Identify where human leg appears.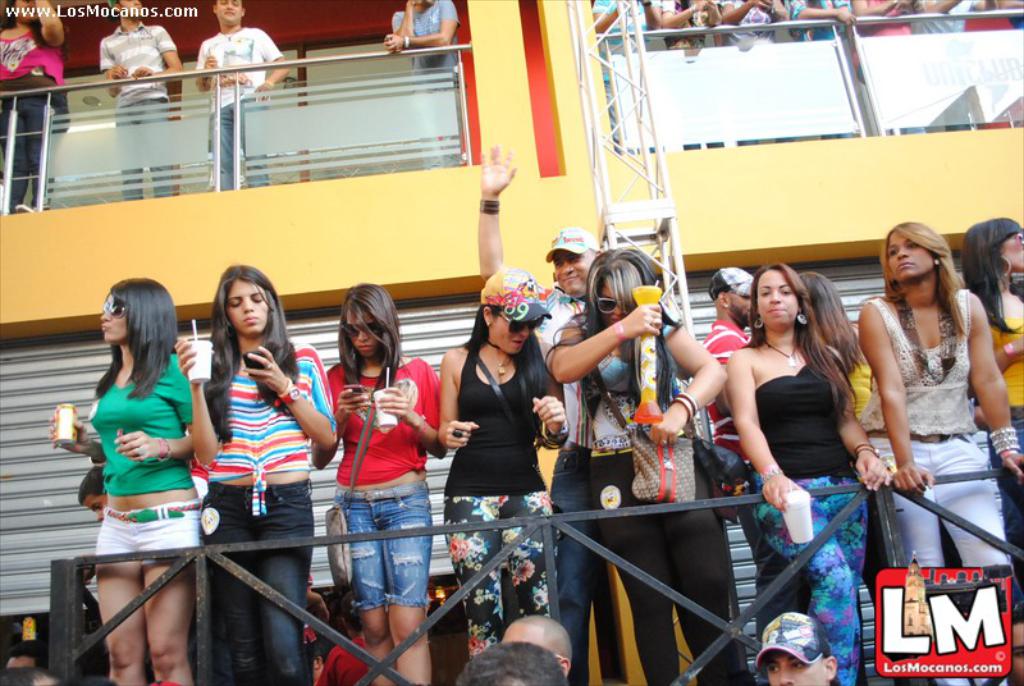
Appears at bbox=(454, 506, 495, 669).
